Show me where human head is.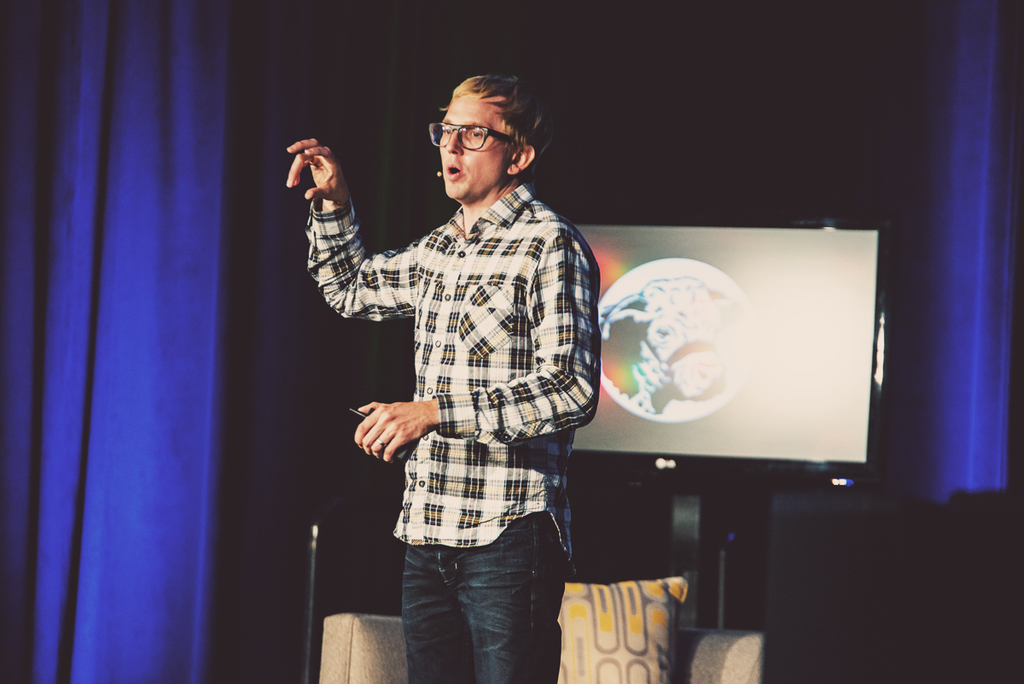
human head is at 439/69/551/200.
